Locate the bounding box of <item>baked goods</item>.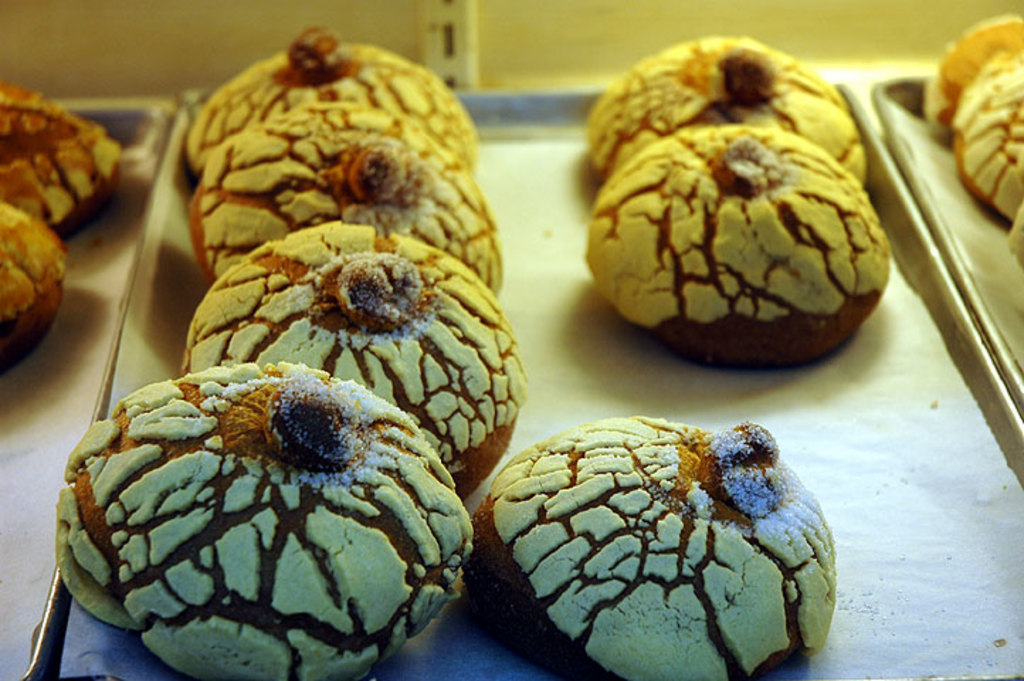
Bounding box: detection(177, 217, 528, 504).
